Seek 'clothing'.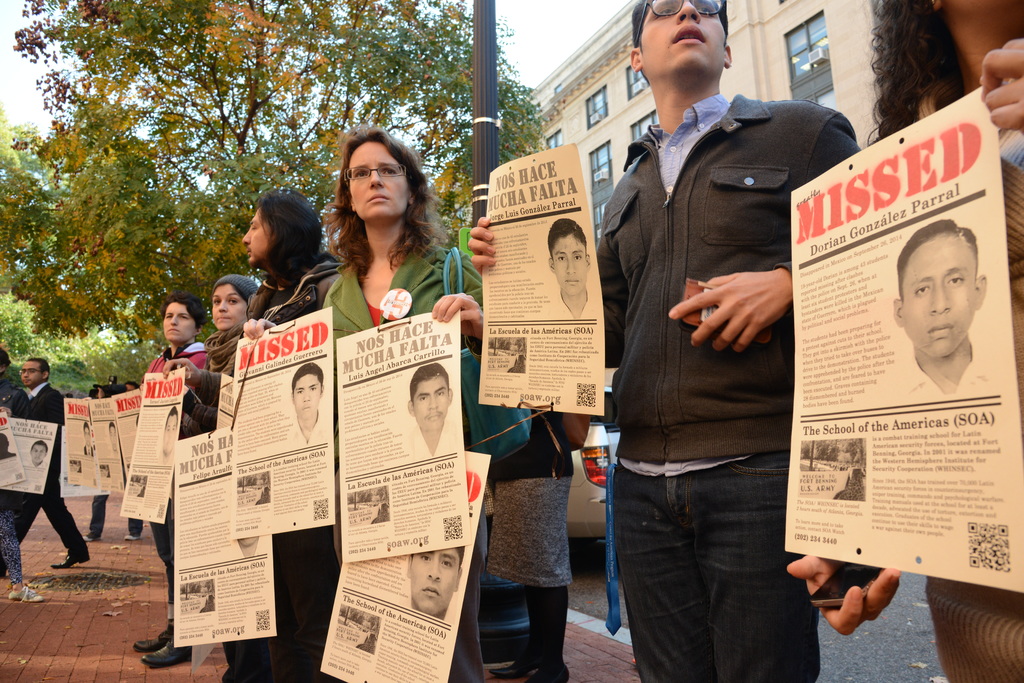
bbox=(476, 403, 580, 588).
